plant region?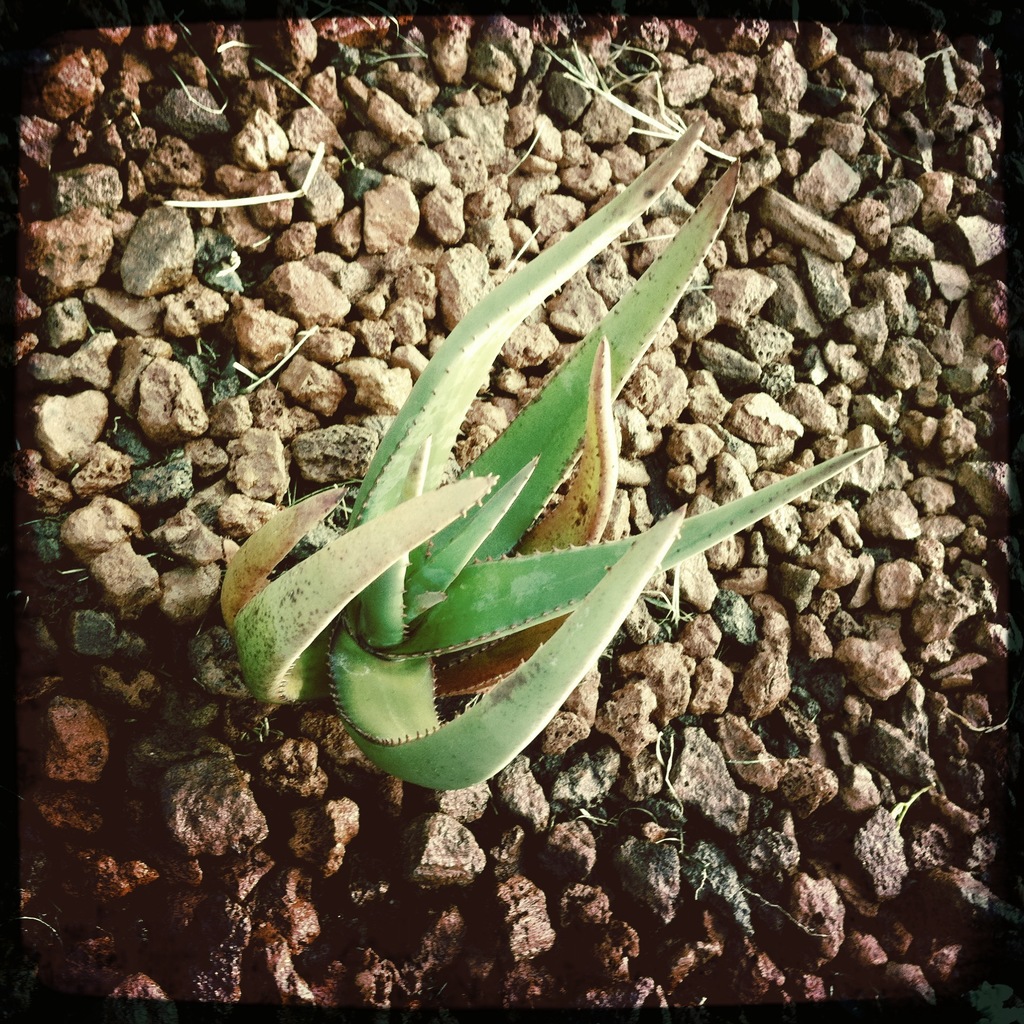
<bbox>132, 13, 957, 863</bbox>
